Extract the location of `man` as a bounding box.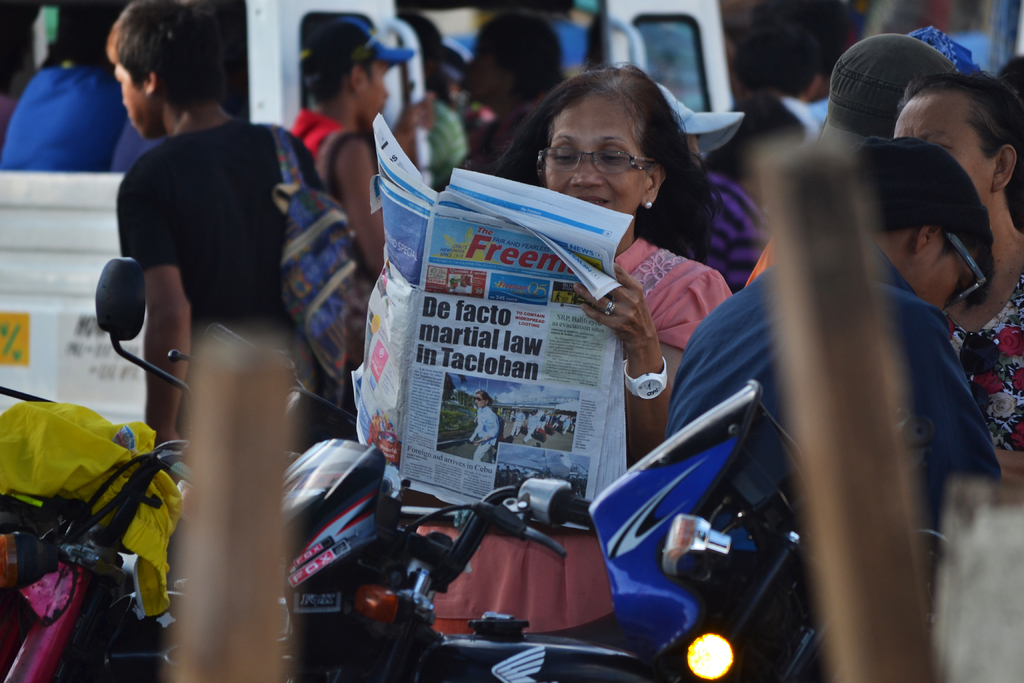
left=102, top=0, right=330, bottom=429.
